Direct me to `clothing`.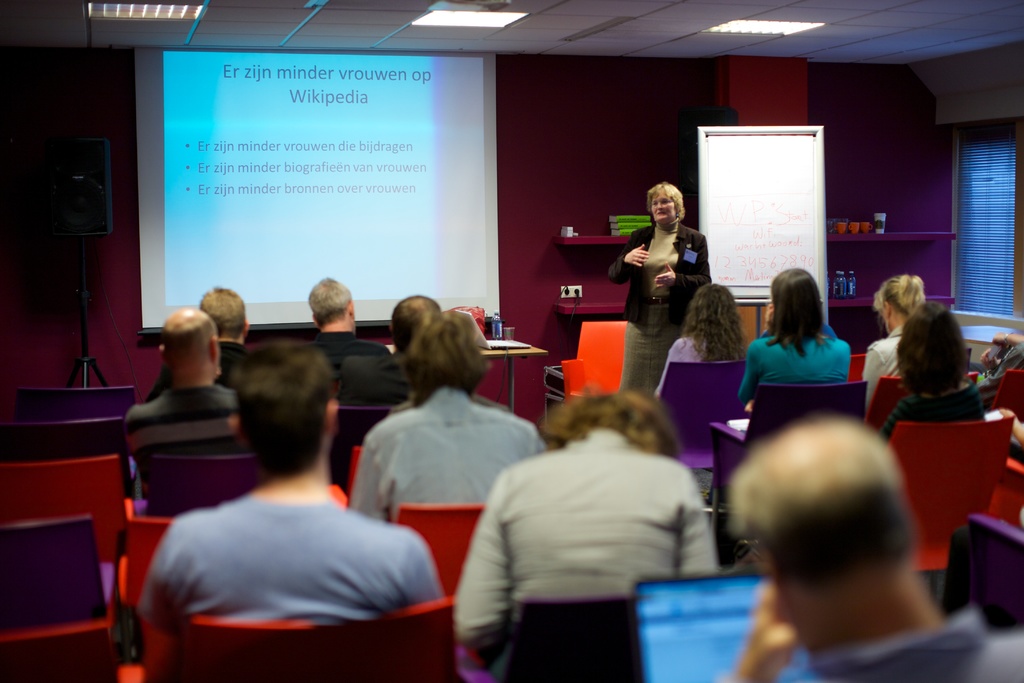
Direction: bbox(1010, 432, 1023, 463).
